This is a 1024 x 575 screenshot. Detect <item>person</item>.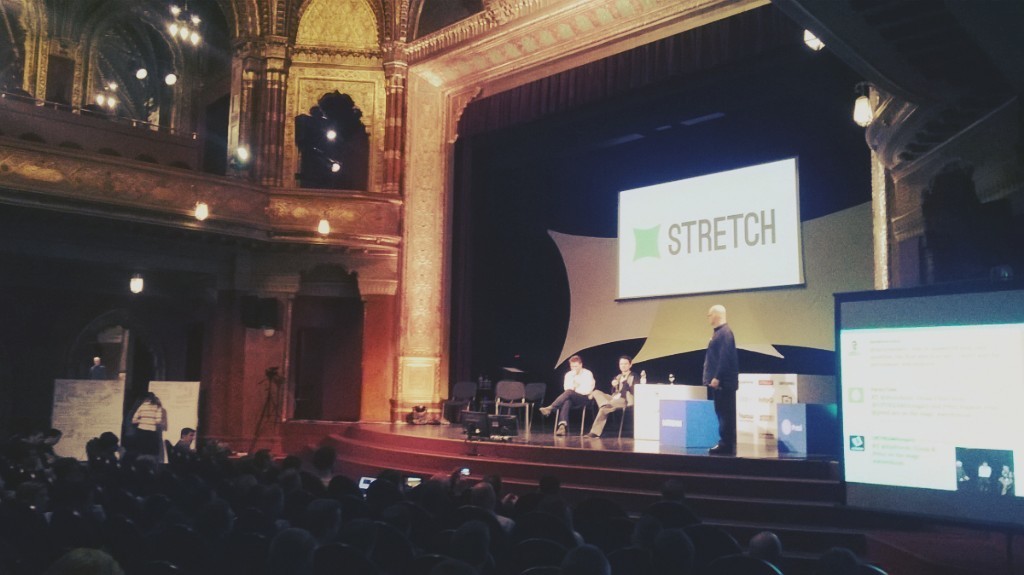
pyautogui.locateOnScreen(125, 391, 165, 459).
